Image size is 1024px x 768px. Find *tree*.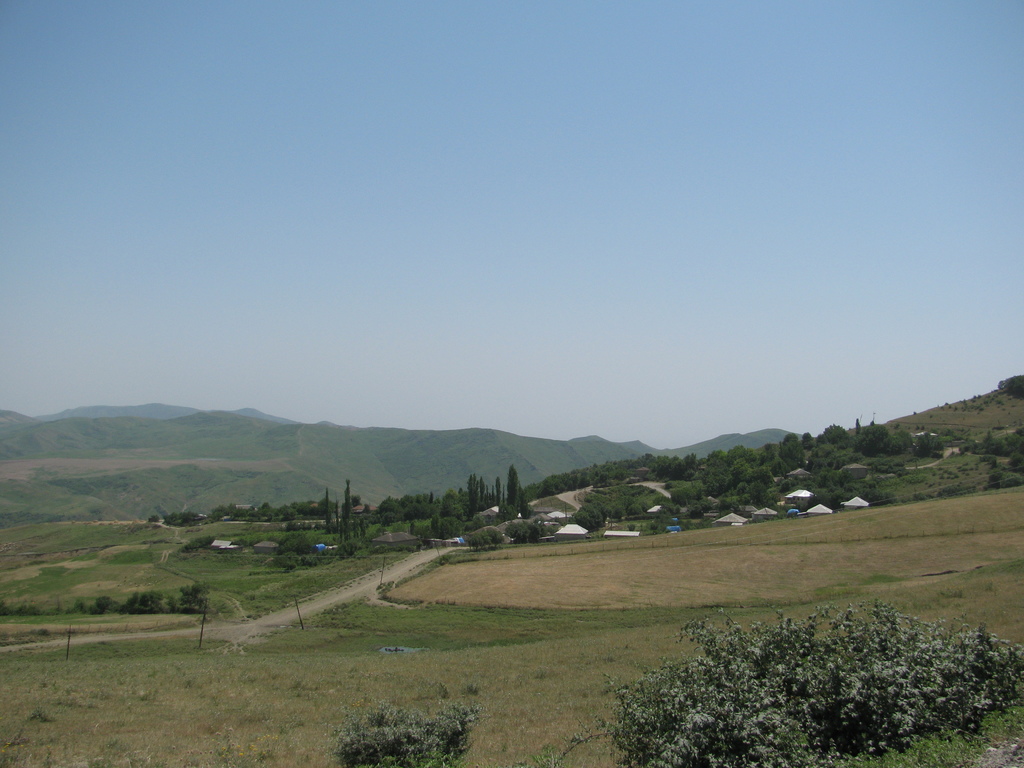
<box>822,421,847,449</box>.
